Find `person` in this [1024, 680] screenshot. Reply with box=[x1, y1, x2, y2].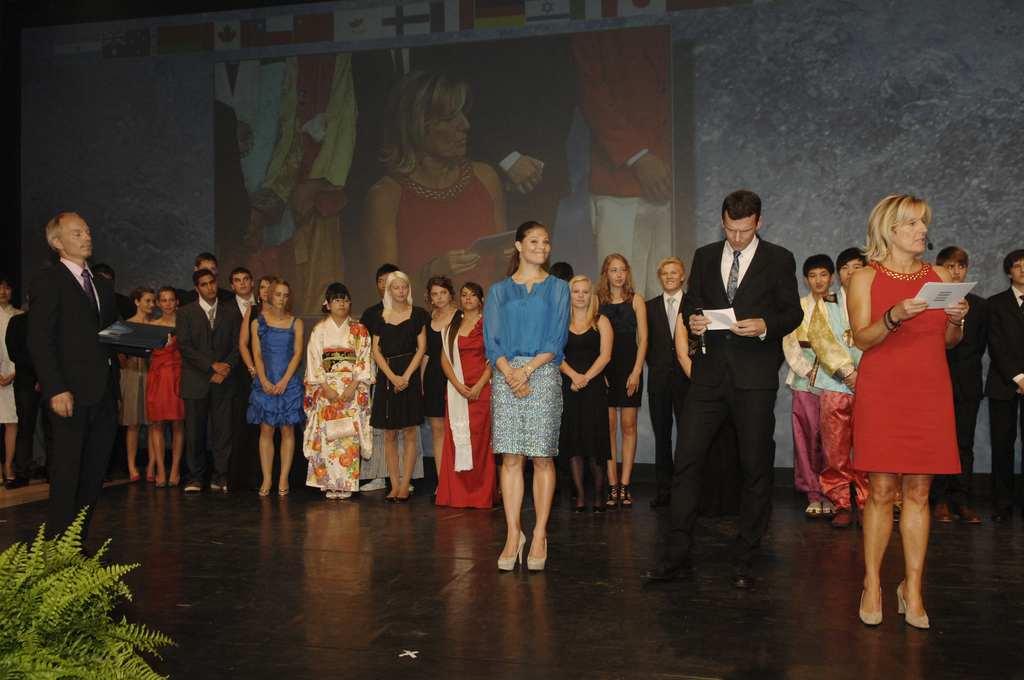
box=[0, 270, 28, 487].
